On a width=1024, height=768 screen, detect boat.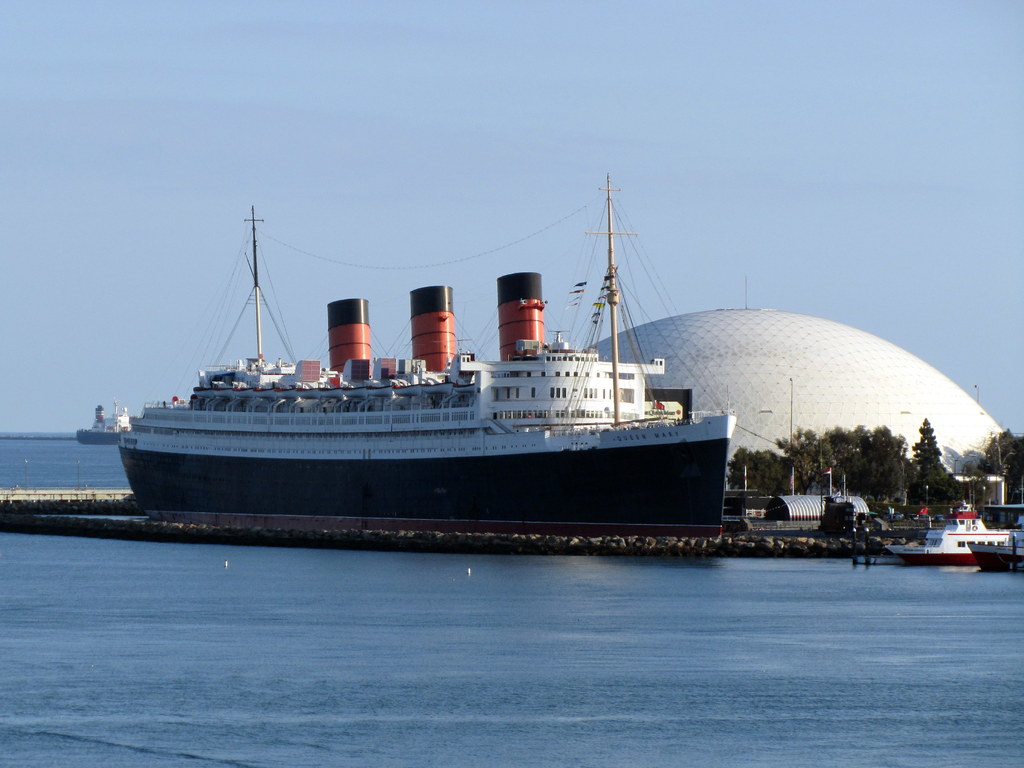
Rect(967, 515, 1023, 583).
